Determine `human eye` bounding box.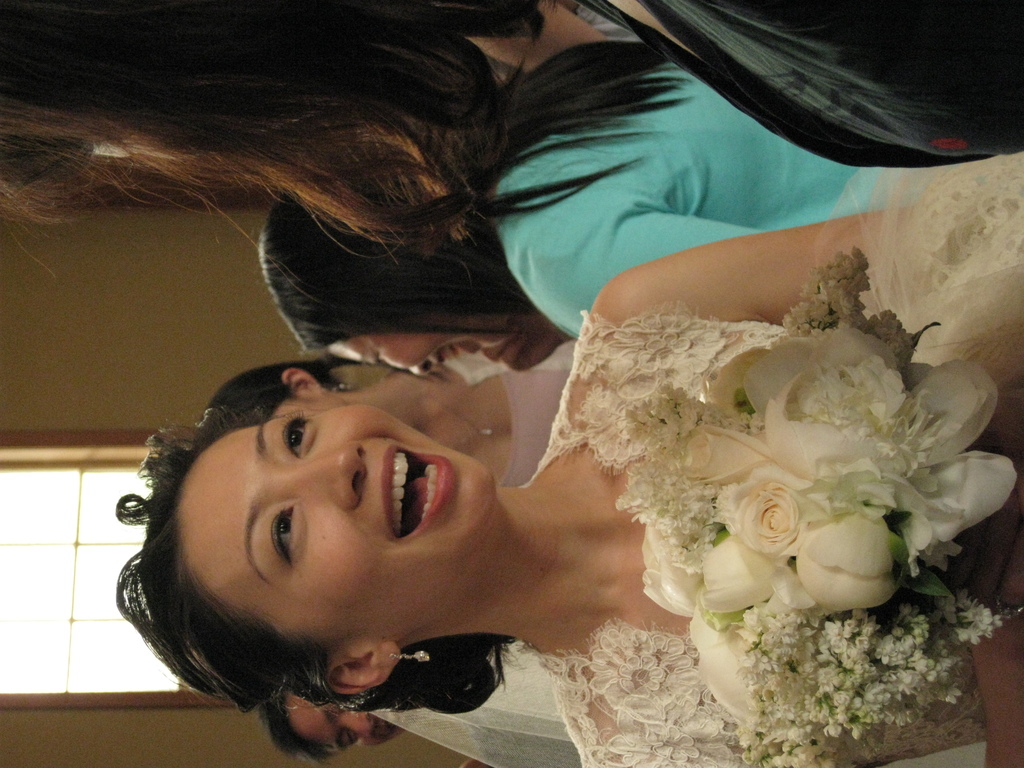
Determined: <region>371, 348, 386, 364</region>.
